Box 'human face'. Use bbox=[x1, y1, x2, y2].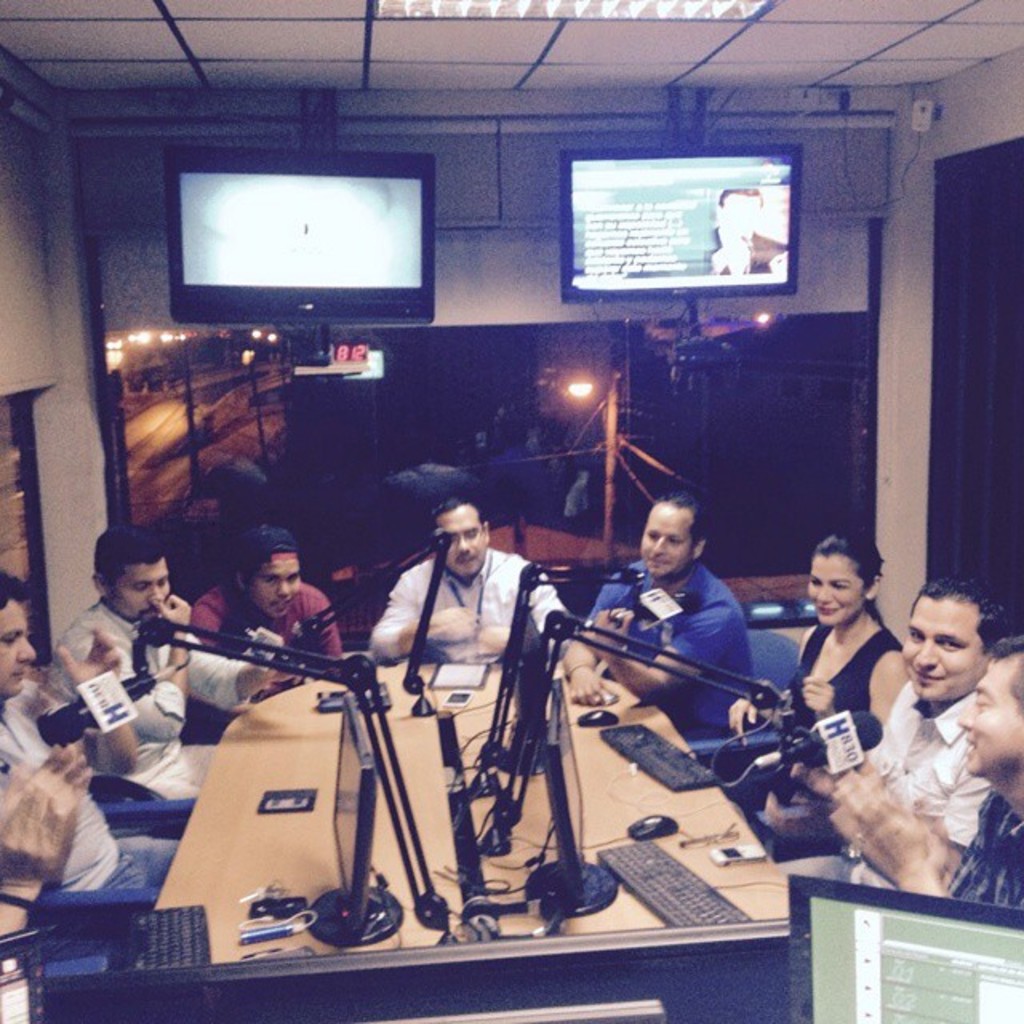
bbox=[805, 558, 867, 622].
